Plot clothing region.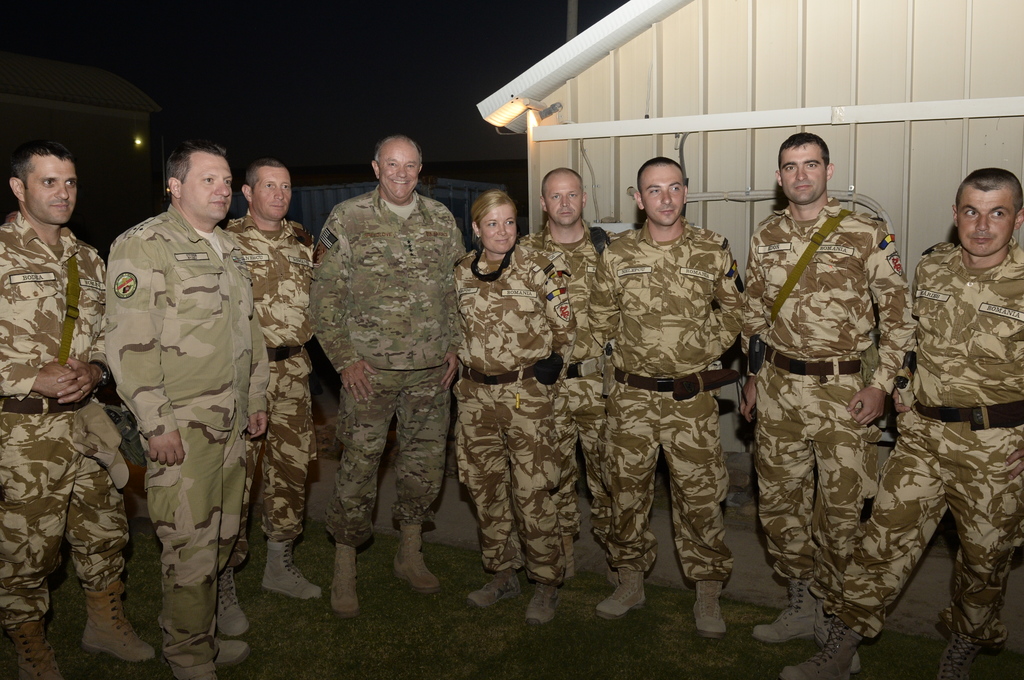
Plotted at box=[309, 186, 464, 540].
